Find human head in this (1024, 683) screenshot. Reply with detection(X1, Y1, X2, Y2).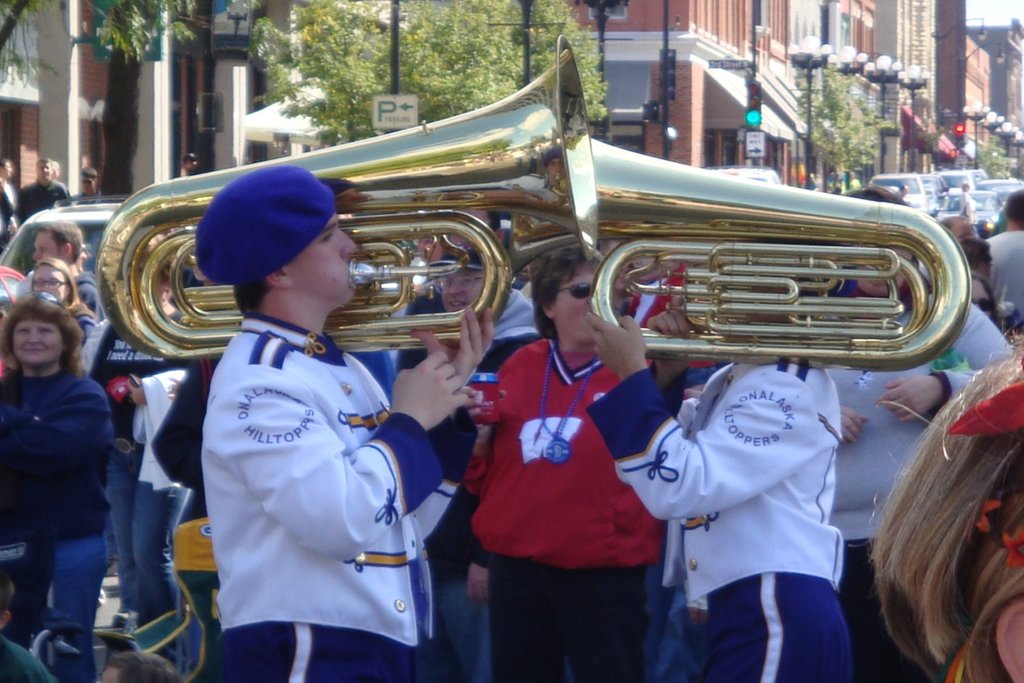
detection(0, 567, 16, 634).
